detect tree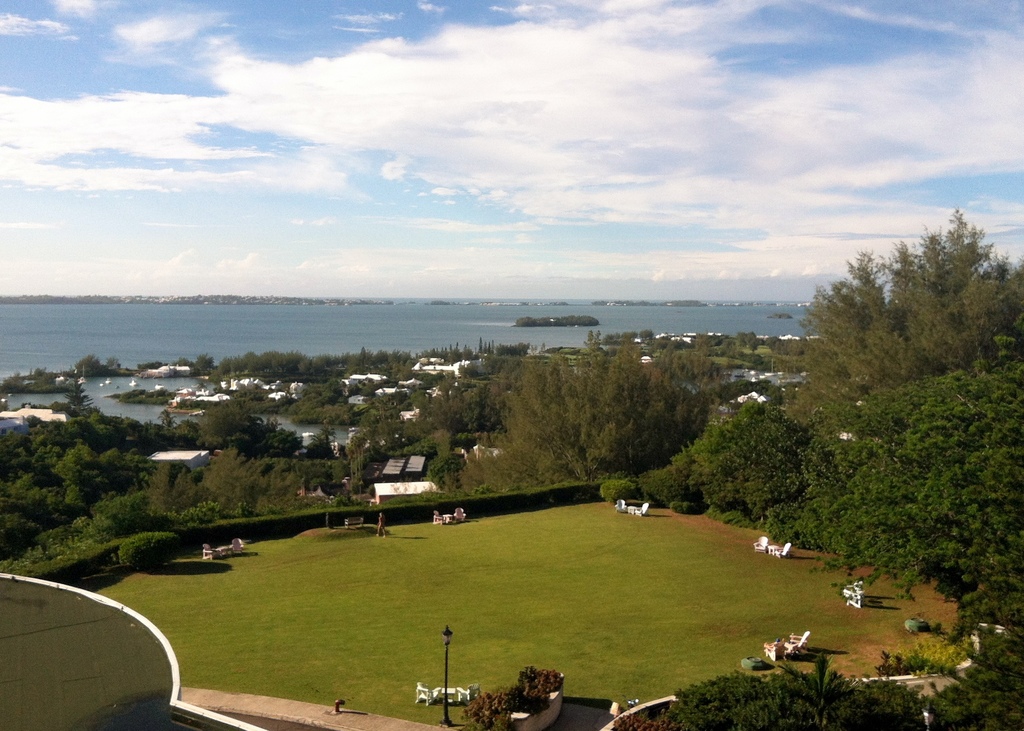
642/382/826/527
